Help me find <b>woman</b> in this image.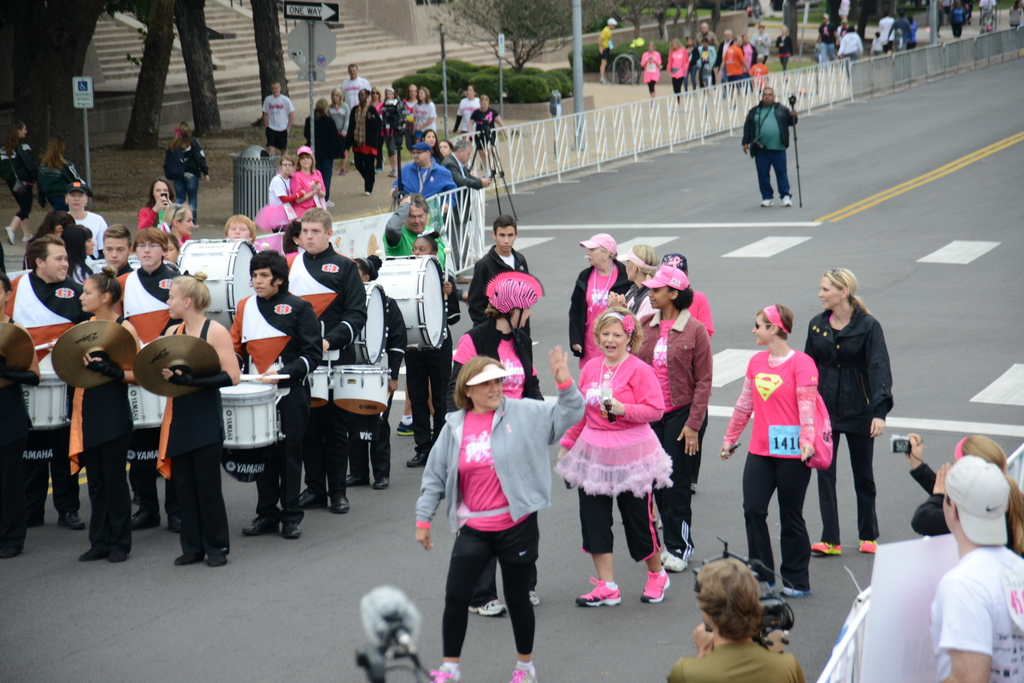
Found it: <region>453, 83, 481, 168</region>.
